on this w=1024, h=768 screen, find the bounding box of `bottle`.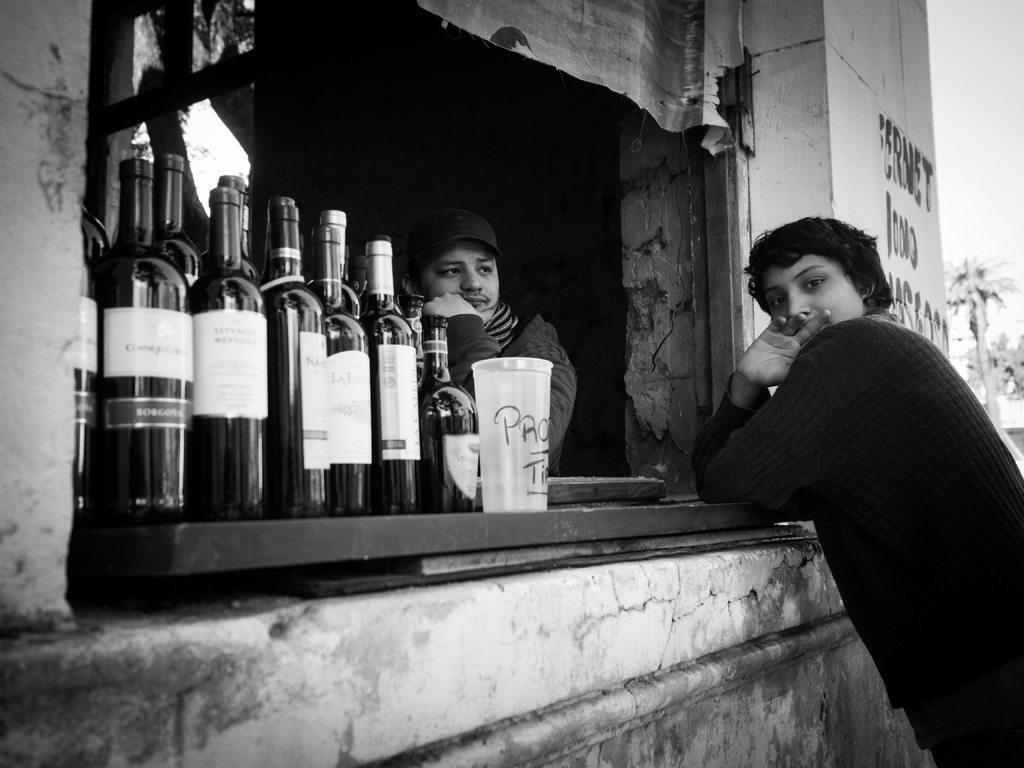
Bounding box: <box>360,239,426,519</box>.
